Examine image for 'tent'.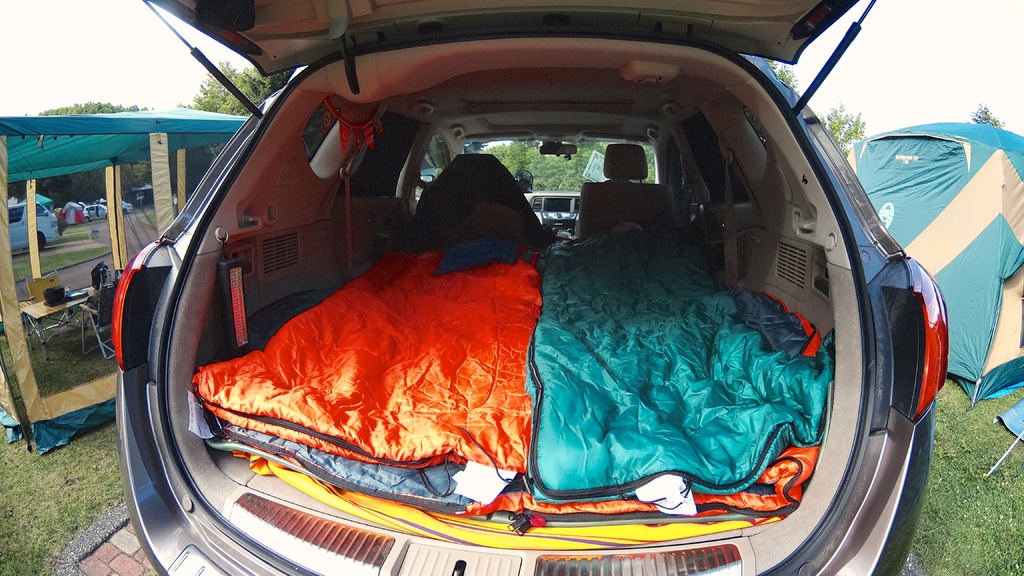
Examination result: box(0, 104, 260, 457).
